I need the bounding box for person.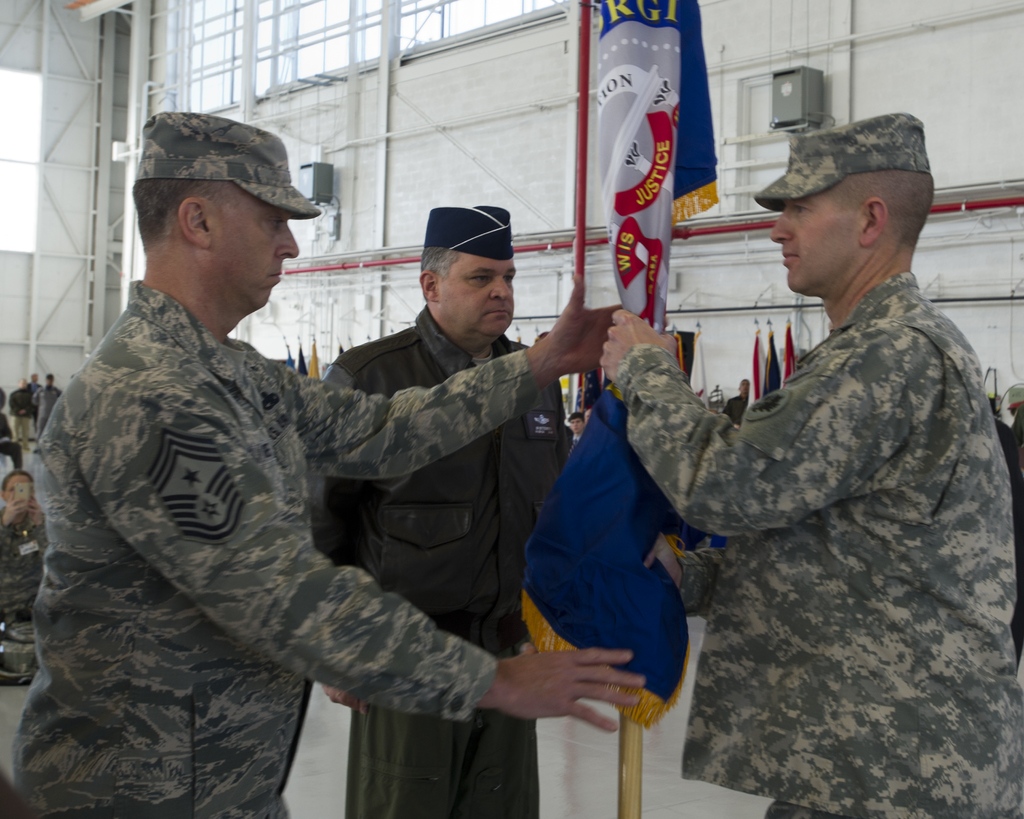
Here it is: <region>15, 111, 623, 818</region>.
